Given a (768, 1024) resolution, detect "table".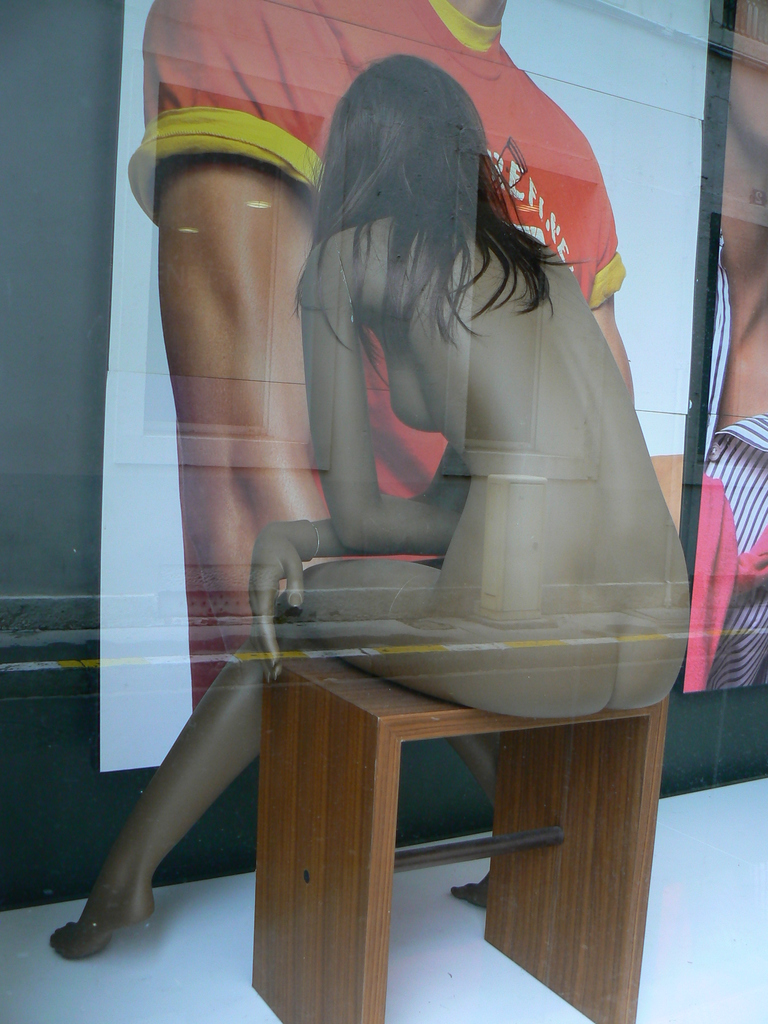
275 652 673 1023.
